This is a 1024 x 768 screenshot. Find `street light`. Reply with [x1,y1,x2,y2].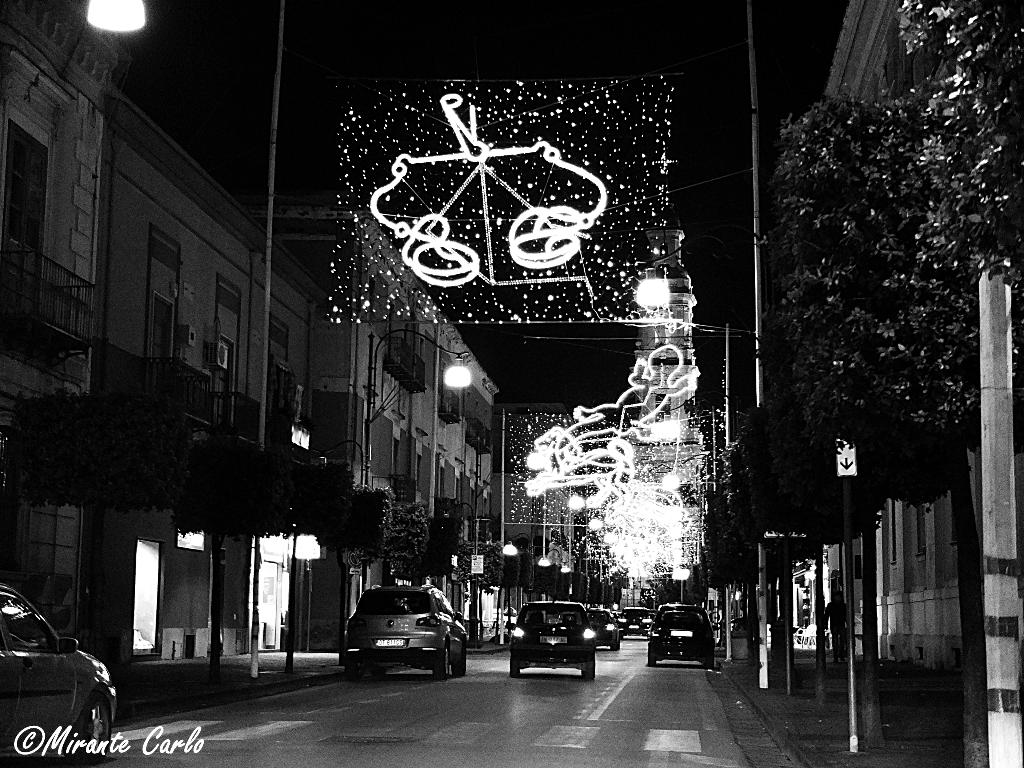
[314,332,472,486].
